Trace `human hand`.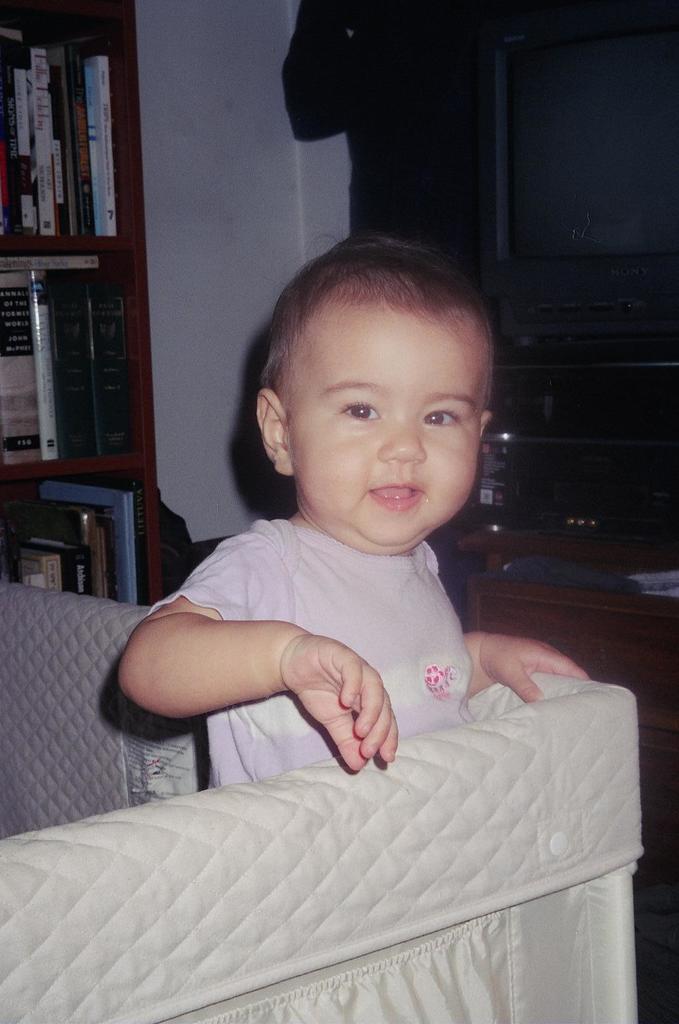
Traced to (left=485, top=631, right=591, bottom=706).
